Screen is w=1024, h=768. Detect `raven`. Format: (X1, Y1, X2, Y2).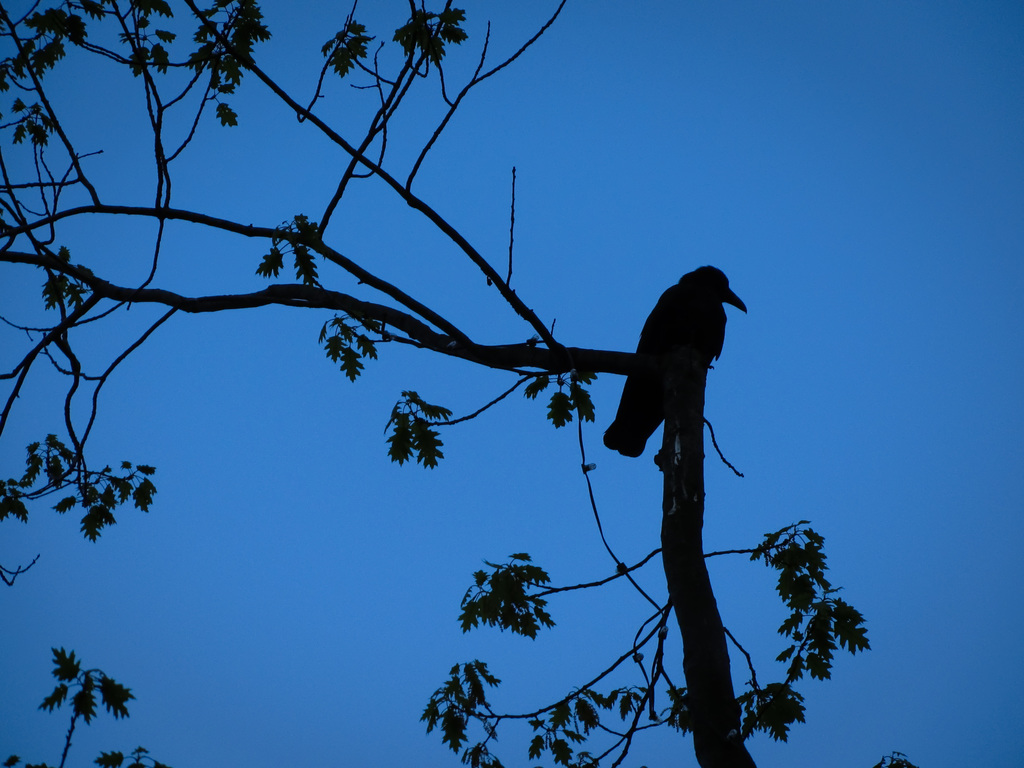
(606, 253, 746, 463).
